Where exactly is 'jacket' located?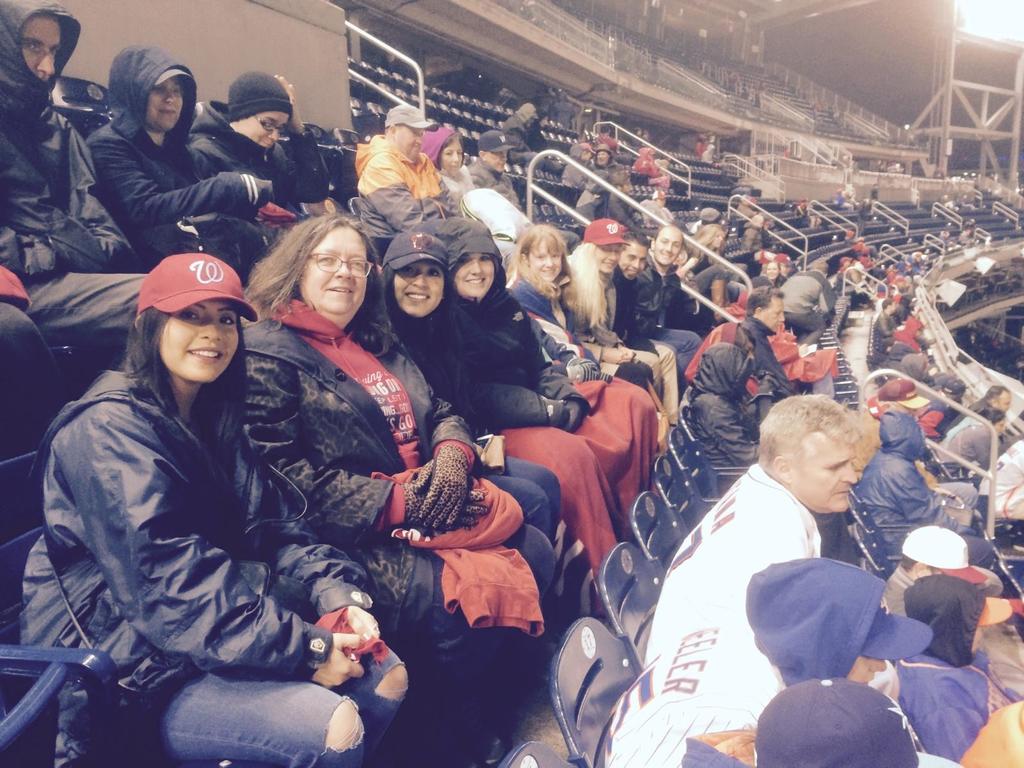
Its bounding box is [0, 0, 143, 280].
